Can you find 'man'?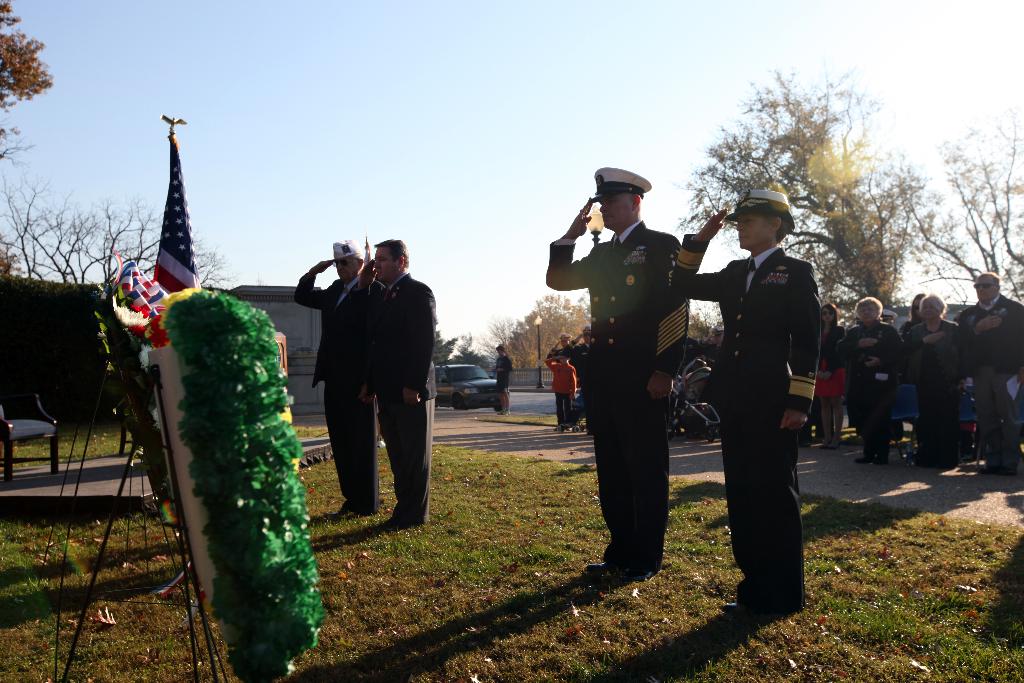
Yes, bounding box: bbox(544, 334, 574, 363).
